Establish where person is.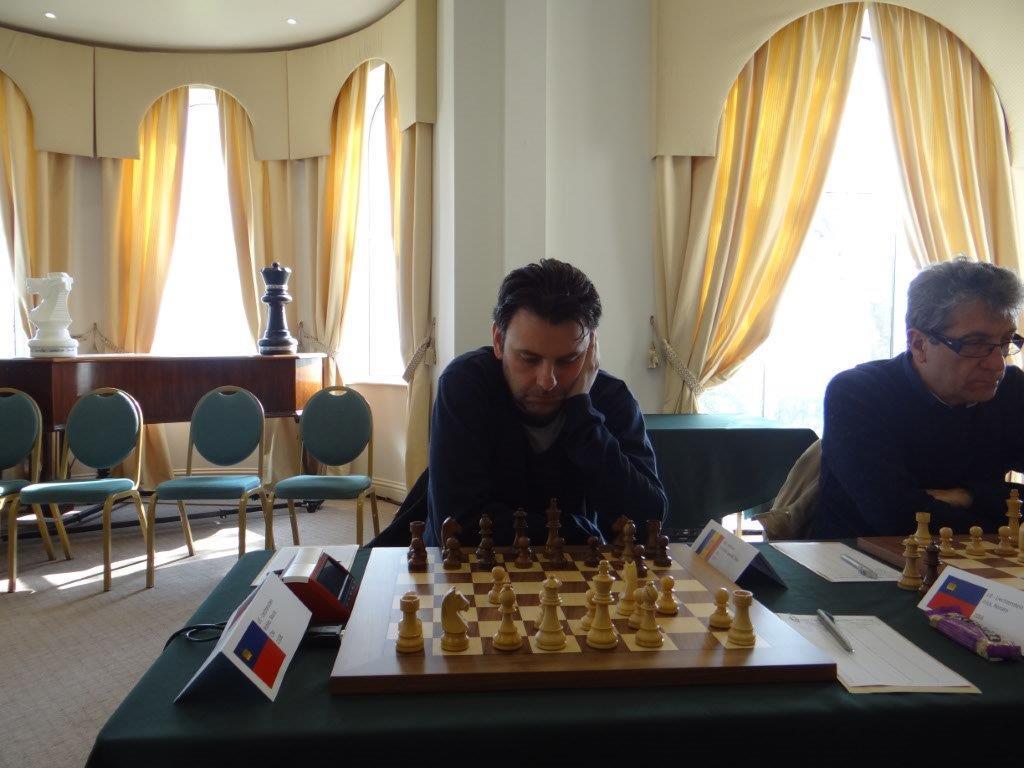
Established at region(812, 256, 1023, 539).
